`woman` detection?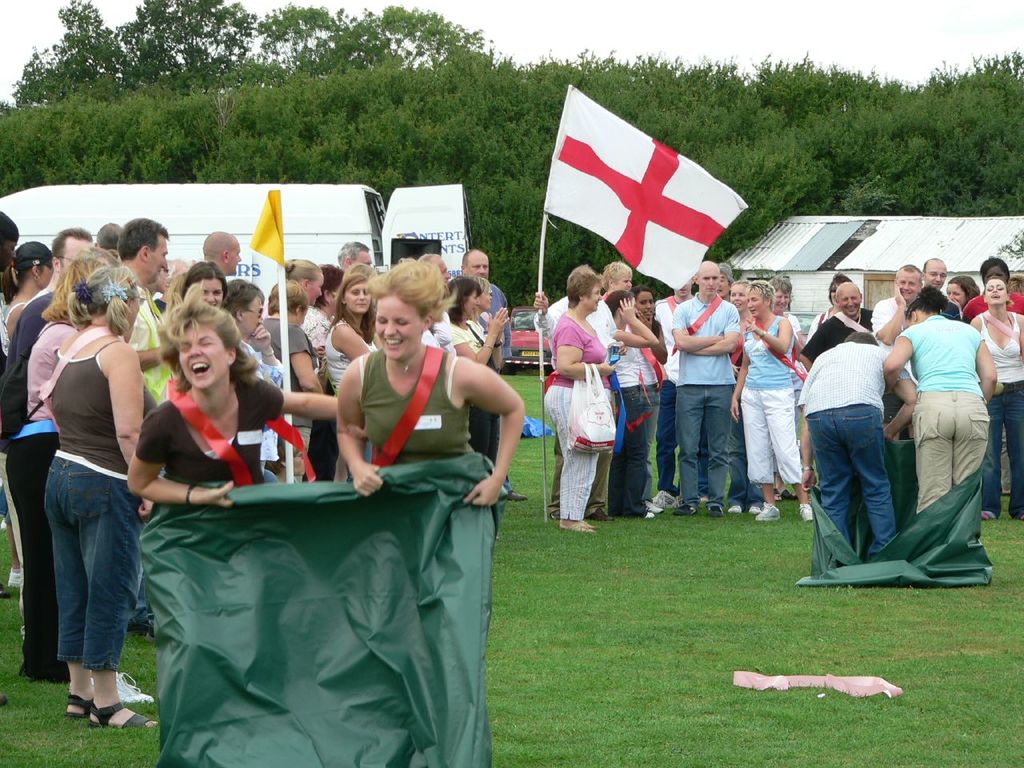
x1=808, y1=274, x2=856, y2=340
